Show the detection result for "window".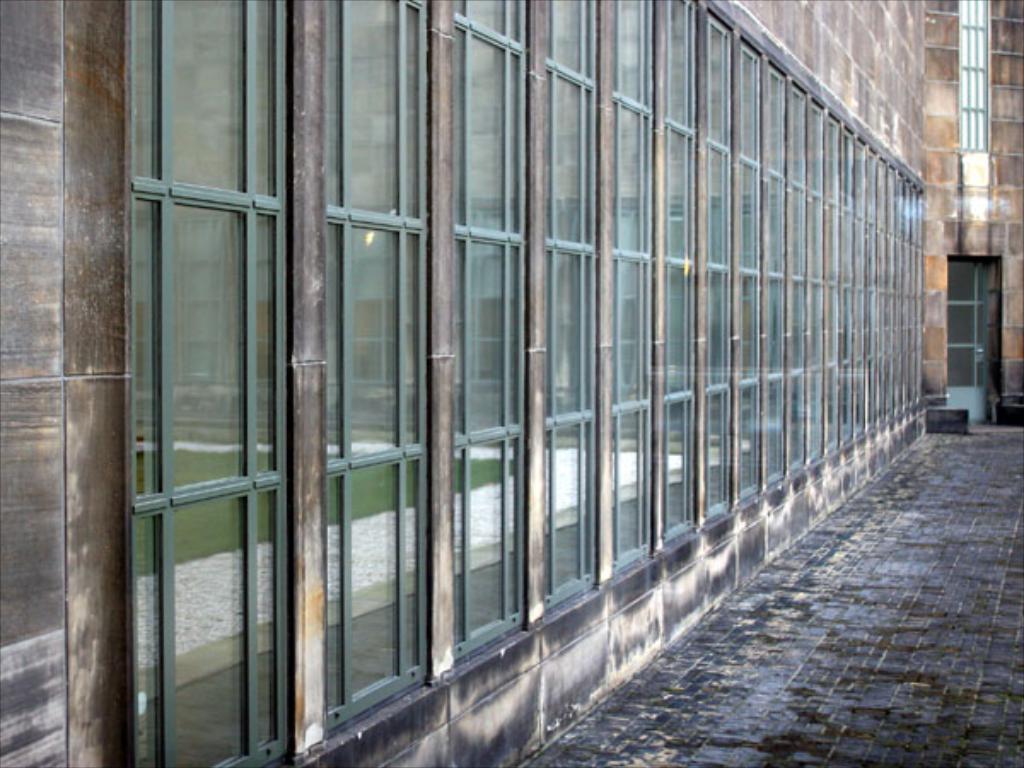
(x1=128, y1=0, x2=295, y2=766).
